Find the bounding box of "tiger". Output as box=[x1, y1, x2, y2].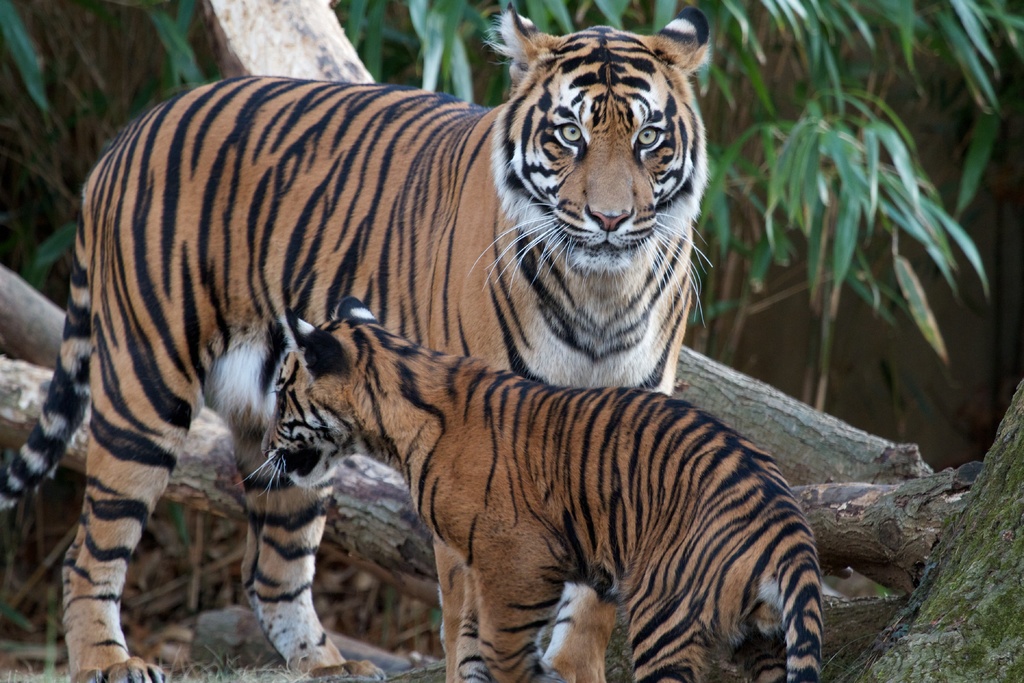
box=[233, 299, 820, 682].
